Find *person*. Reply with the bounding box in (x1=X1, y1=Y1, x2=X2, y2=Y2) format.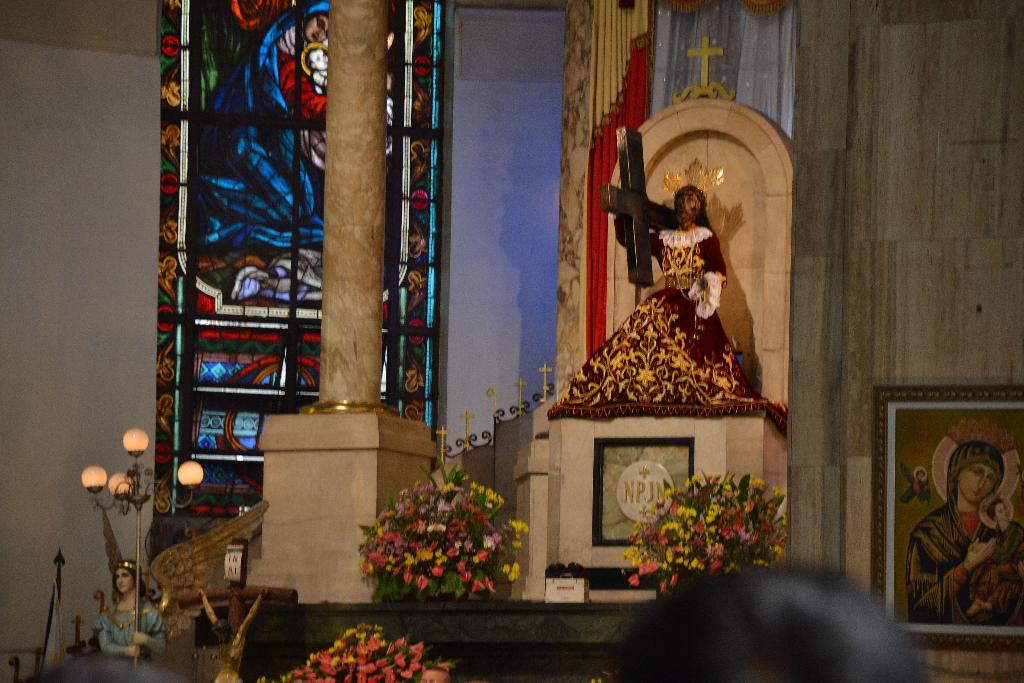
(x1=560, y1=185, x2=771, y2=400).
